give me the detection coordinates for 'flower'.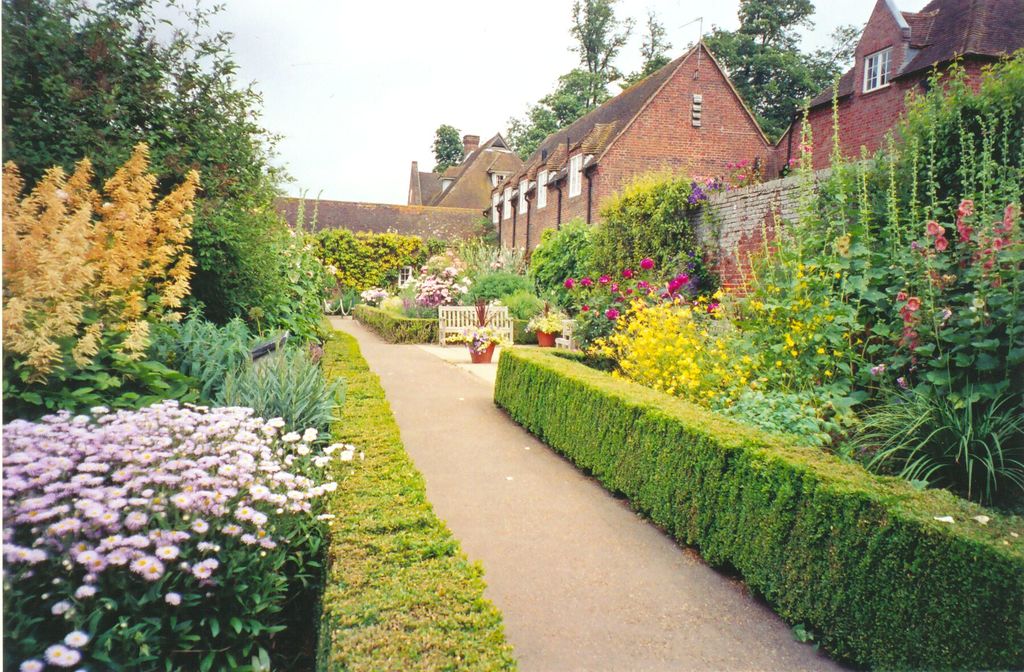
box(637, 257, 655, 273).
